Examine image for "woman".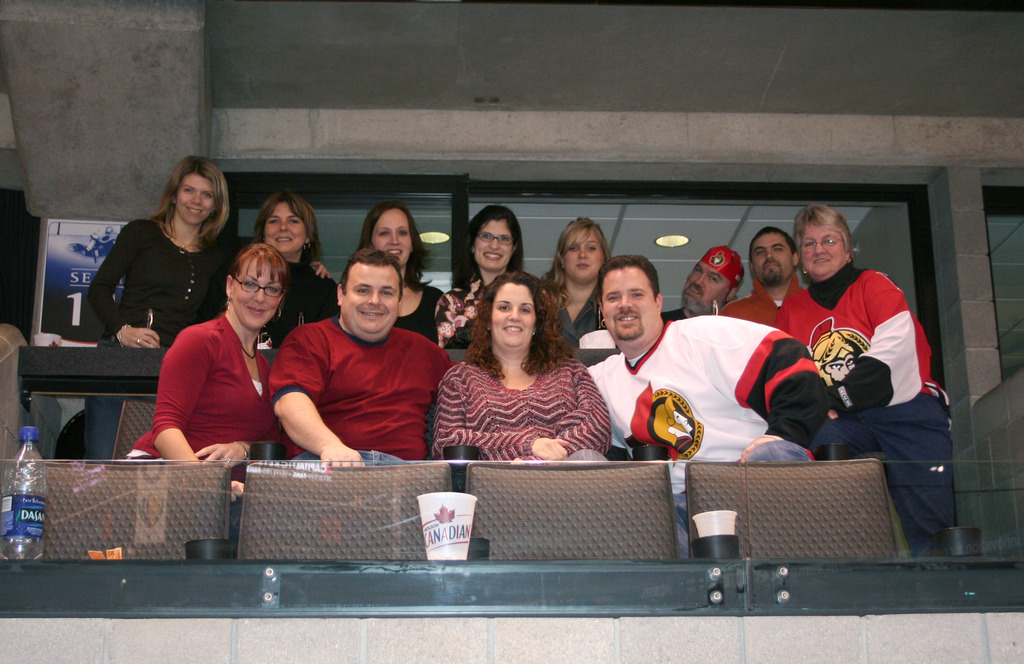
Examination result: [84,153,333,466].
